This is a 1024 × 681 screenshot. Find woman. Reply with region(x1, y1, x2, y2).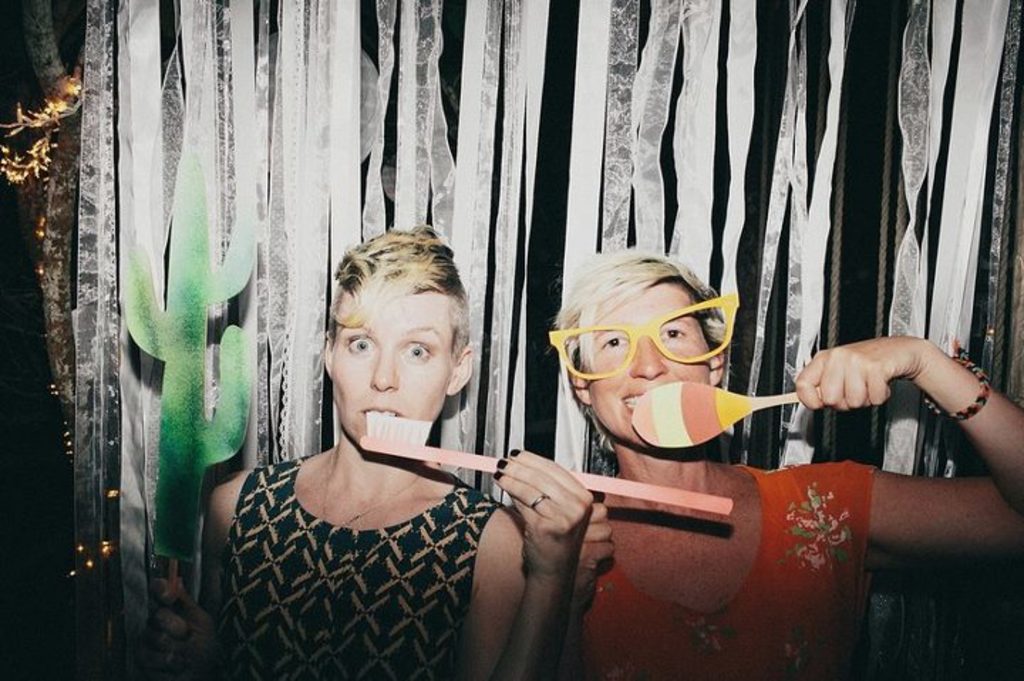
region(548, 250, 1023, 678).
